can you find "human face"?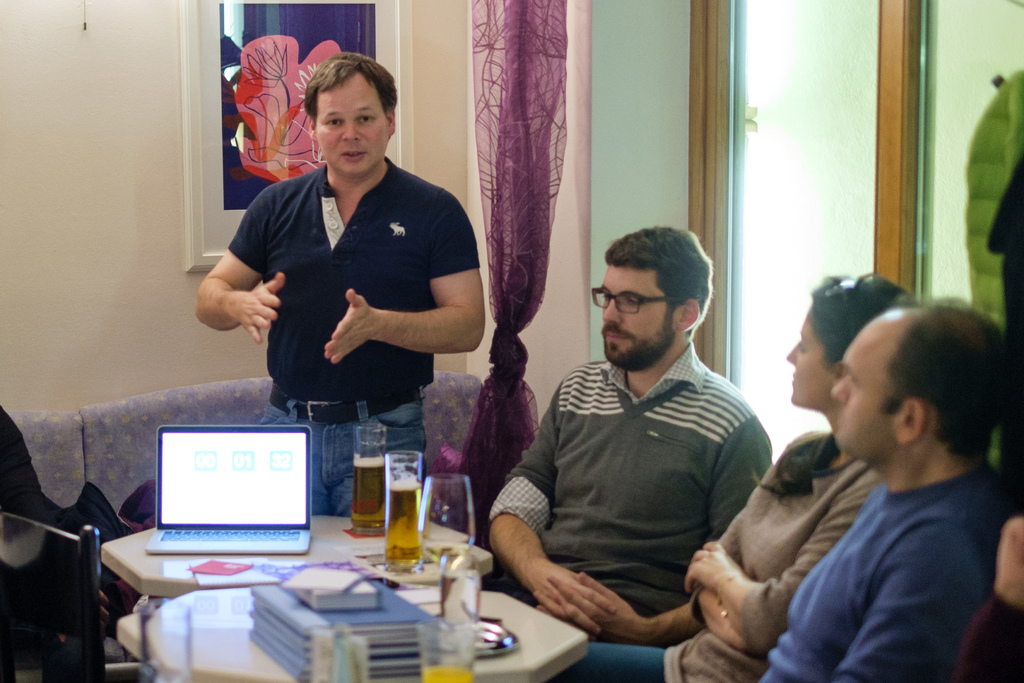
Yes, bounding box: bbox=[596, 256, 679, 361].
